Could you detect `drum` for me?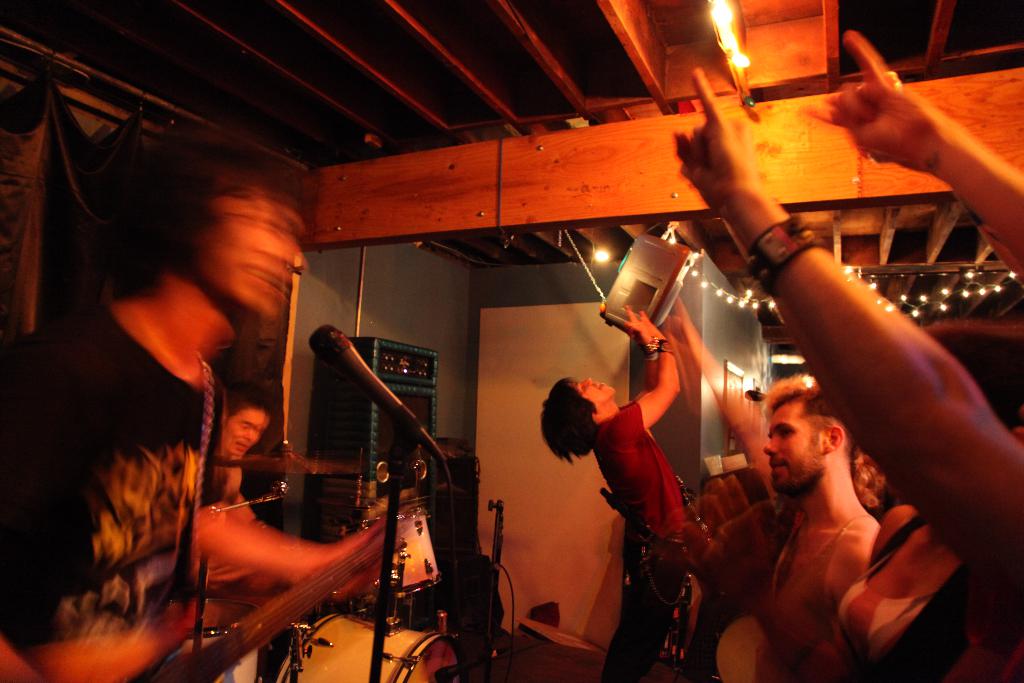
Detection result: (169, 599, 260, 682).
